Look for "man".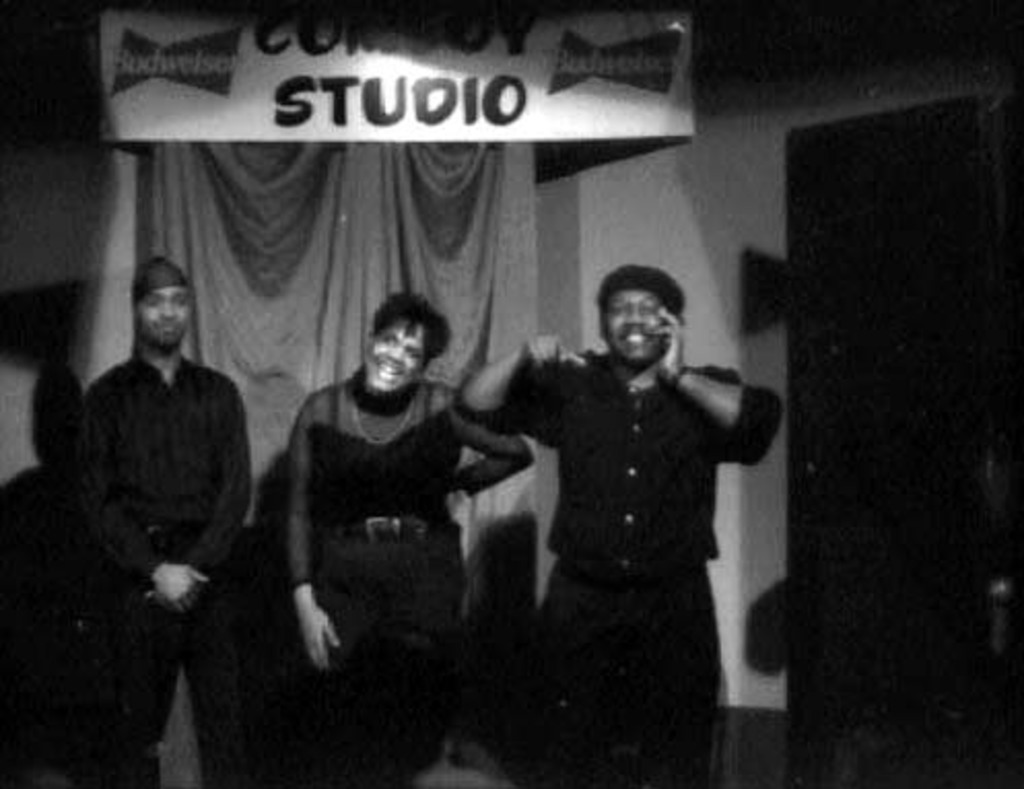
Found: x1=449, y1=262, x2=791, y2=785.
